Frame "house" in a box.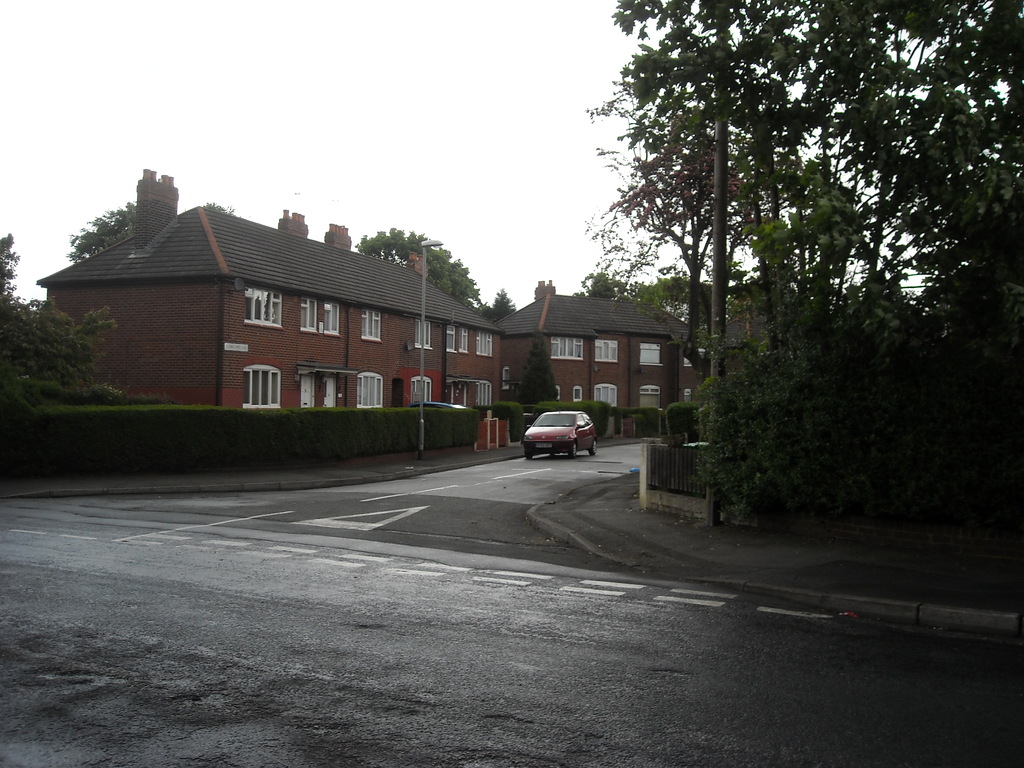
bbox=(496, 284, 705, 445).
